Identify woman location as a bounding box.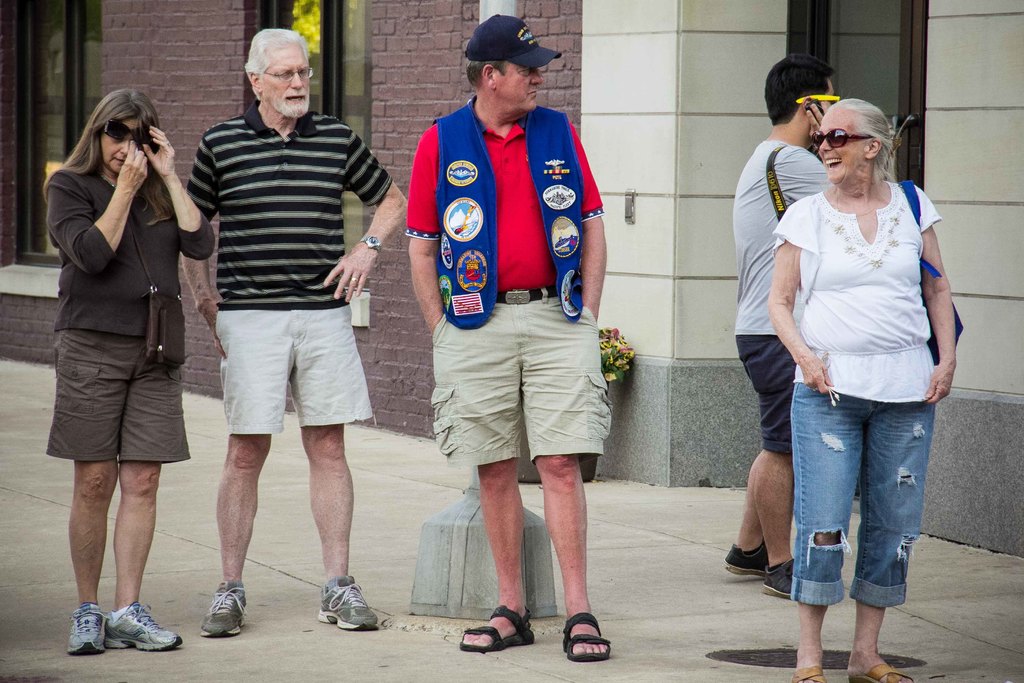
select_region(767, 97, 957, 682).
